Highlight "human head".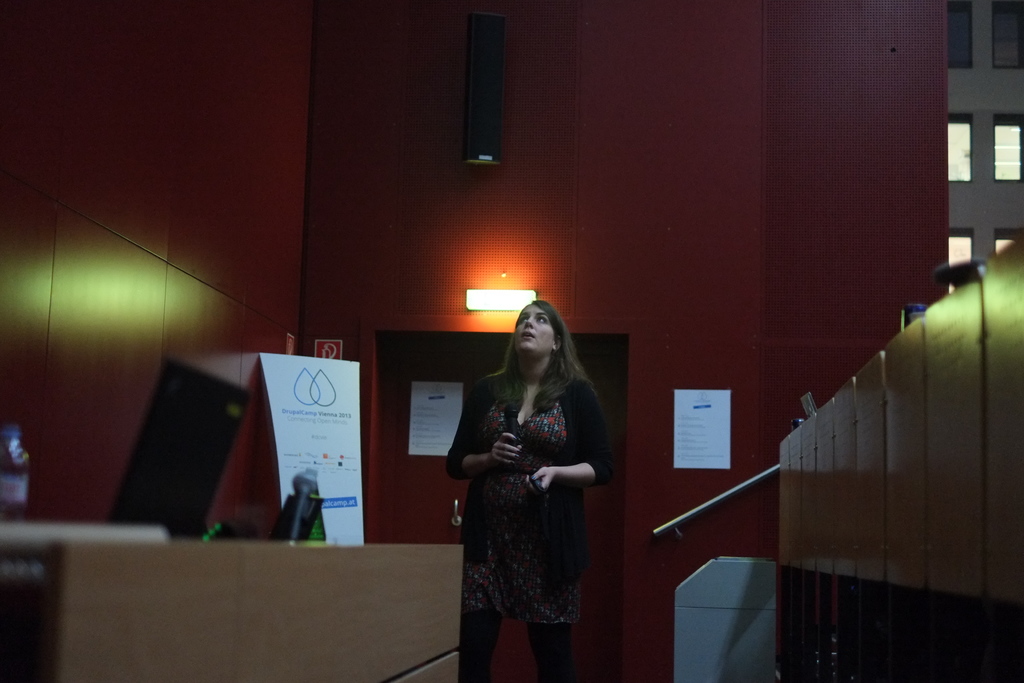
Highlighted region: <region>508, 295, 567, 398</region>.
